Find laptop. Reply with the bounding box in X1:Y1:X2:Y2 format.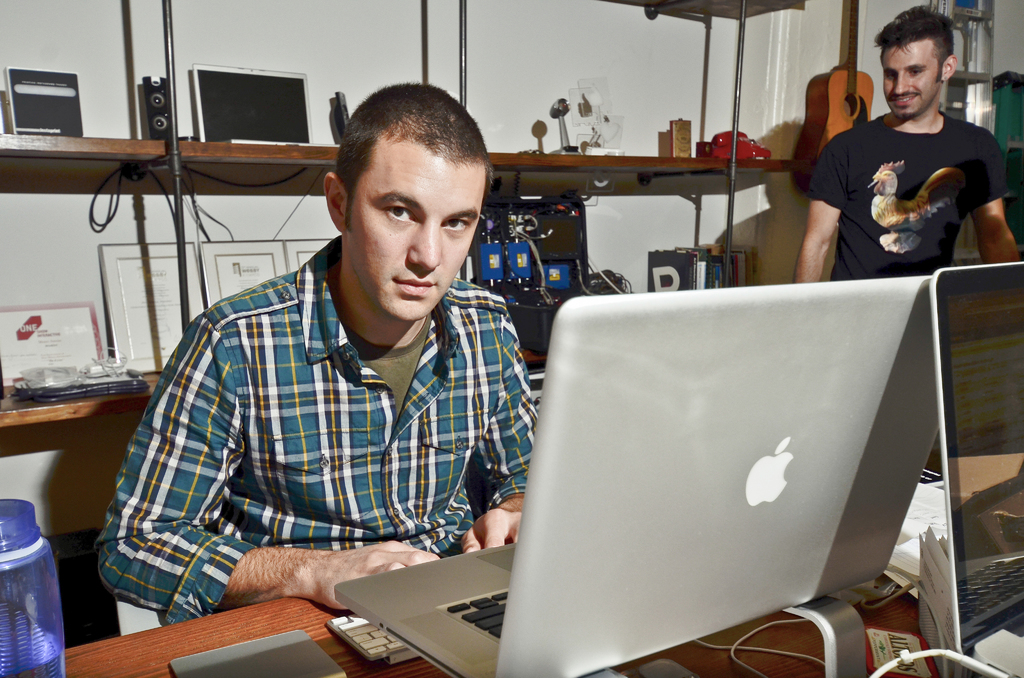
193:64:339:144.
